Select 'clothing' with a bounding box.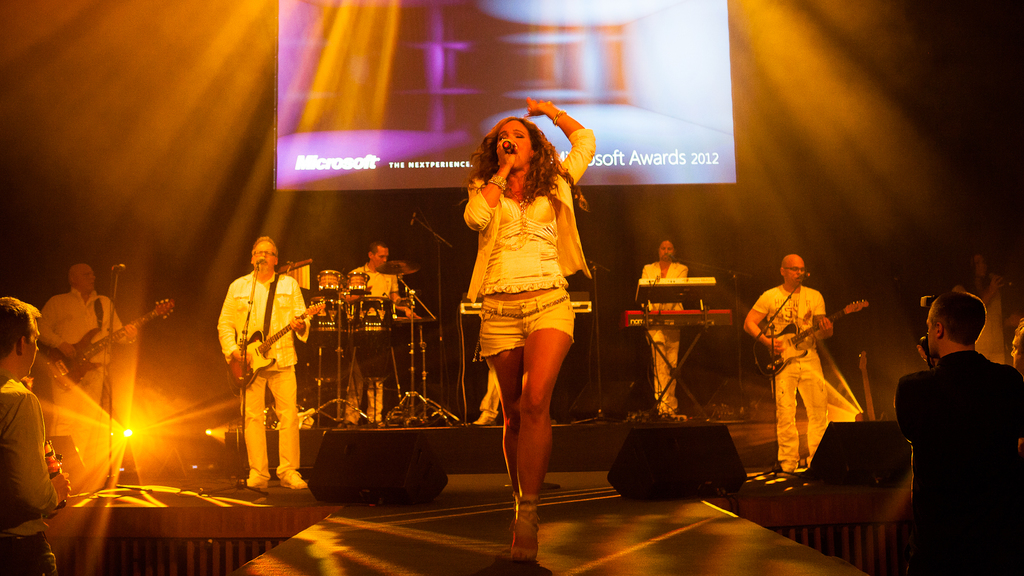
BBox(342, 266, 400, 438).
